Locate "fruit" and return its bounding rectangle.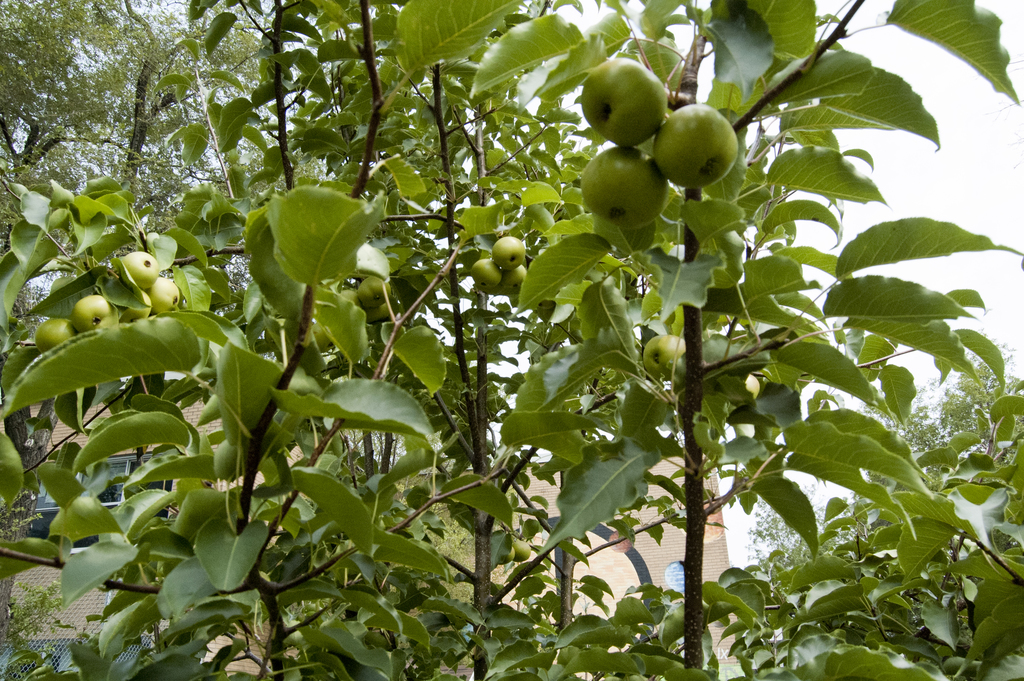
[359,275,390,310].
